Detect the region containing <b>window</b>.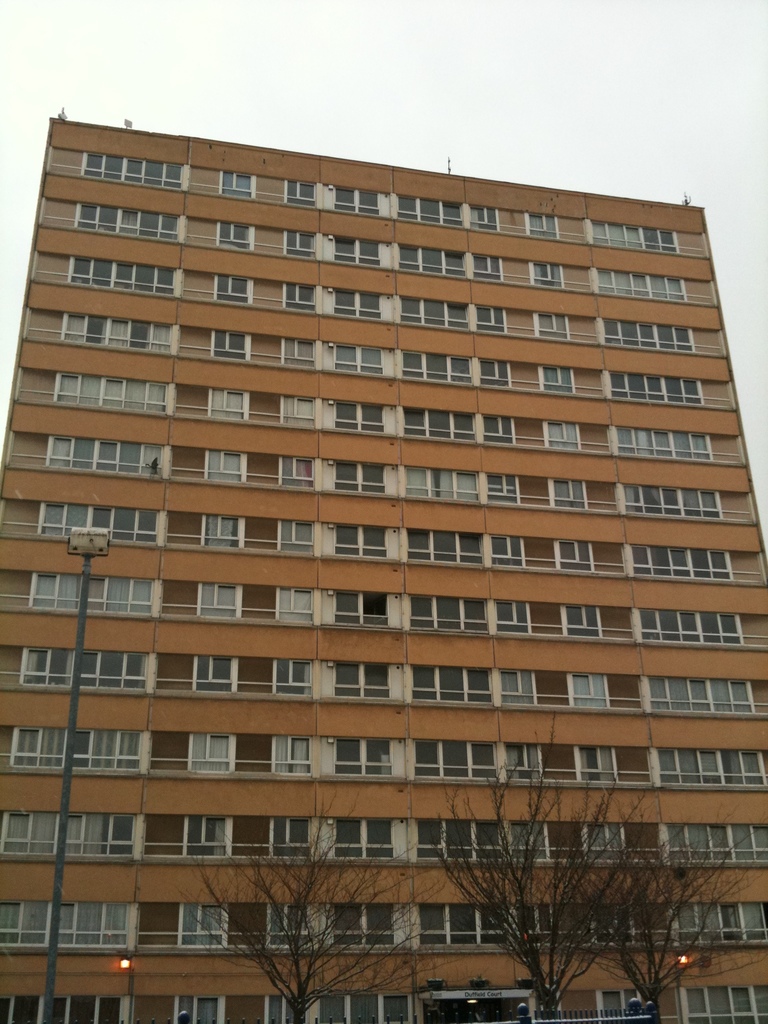
<bbox>216, 278, 250, 302</bbox>.
